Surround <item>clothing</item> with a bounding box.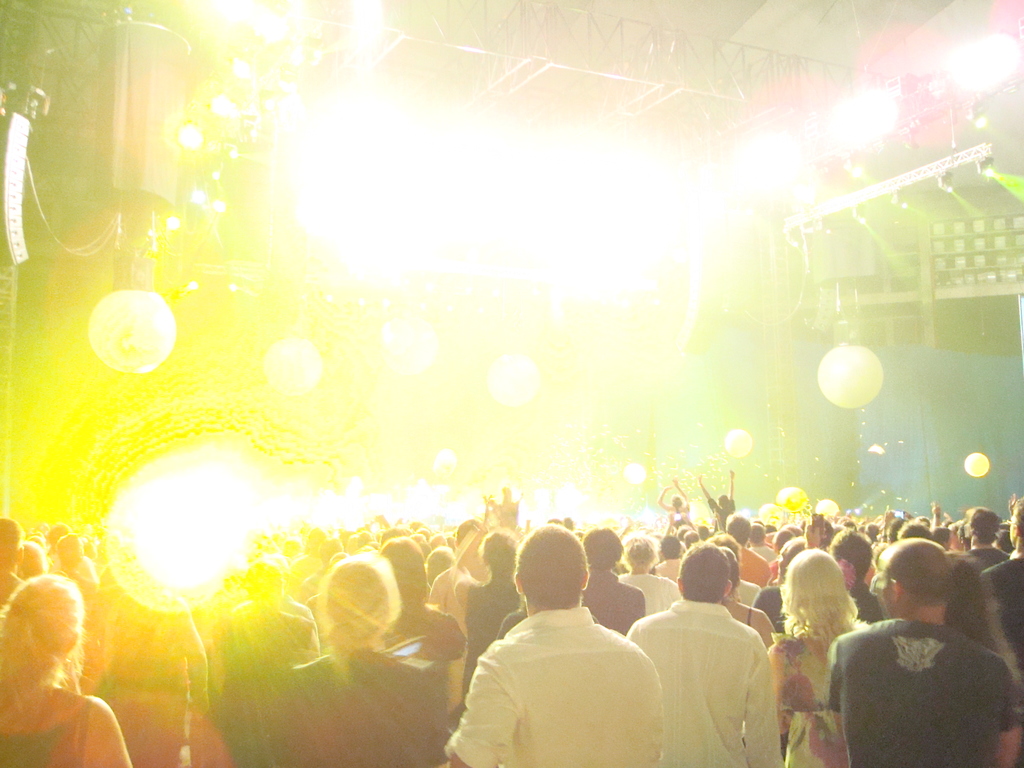
l=496, t=499, r=520, b=524.
